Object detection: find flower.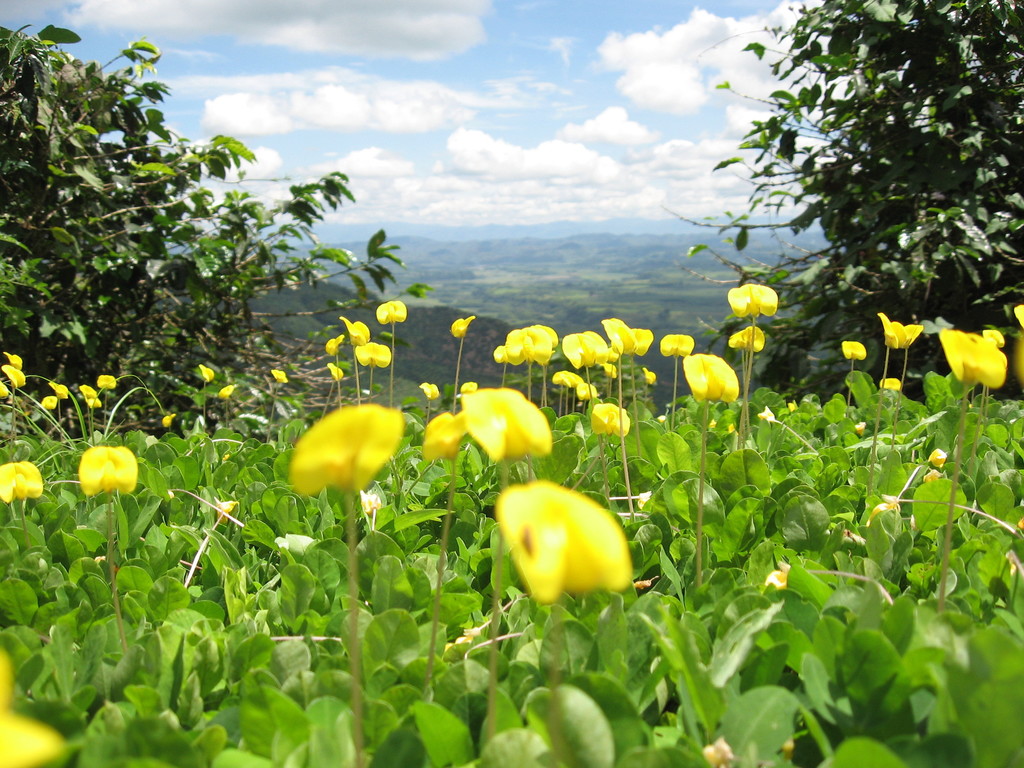
[left=38, top=395, right=60, bottom=412].
